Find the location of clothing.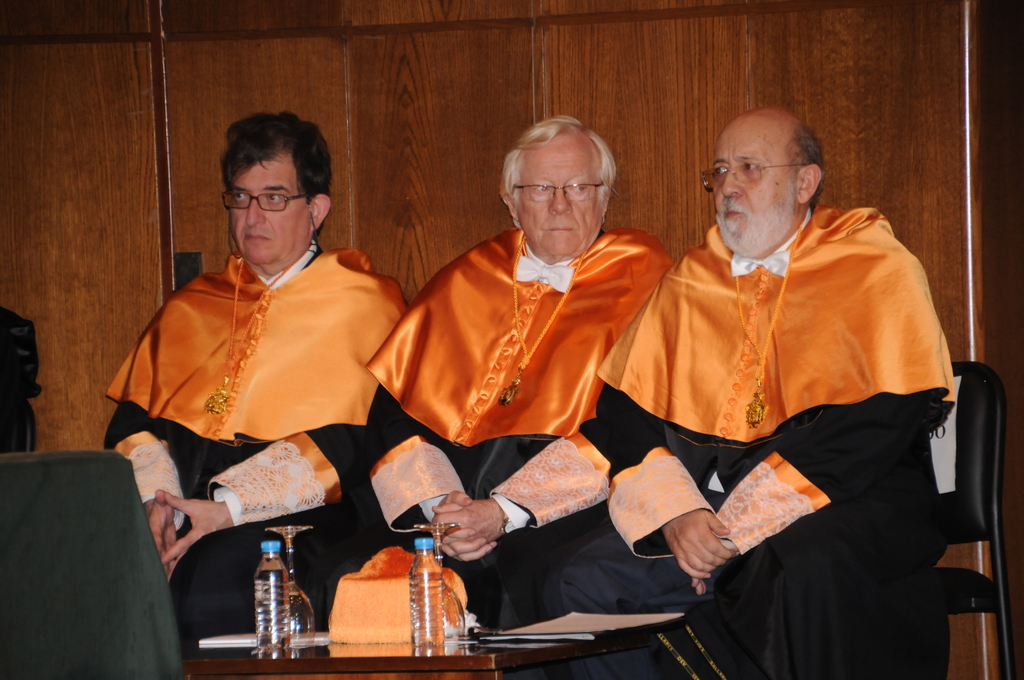
Location: <bbox>106, 240, 412, 658</bbox>.
